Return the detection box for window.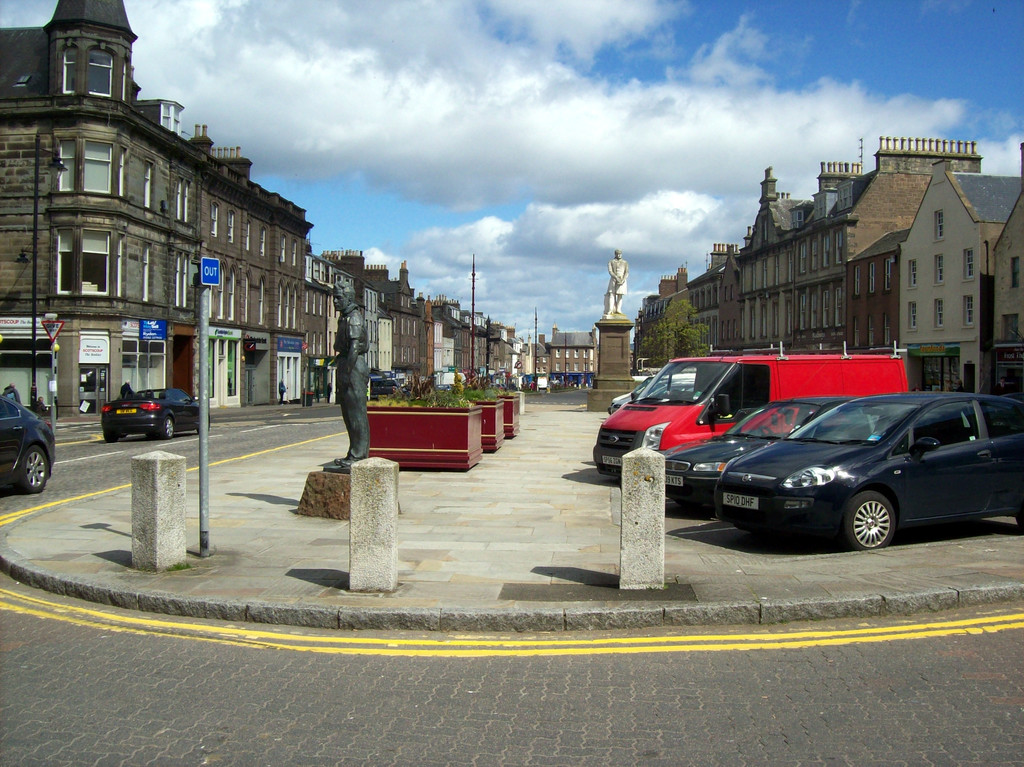
1000,309,1023,337.
